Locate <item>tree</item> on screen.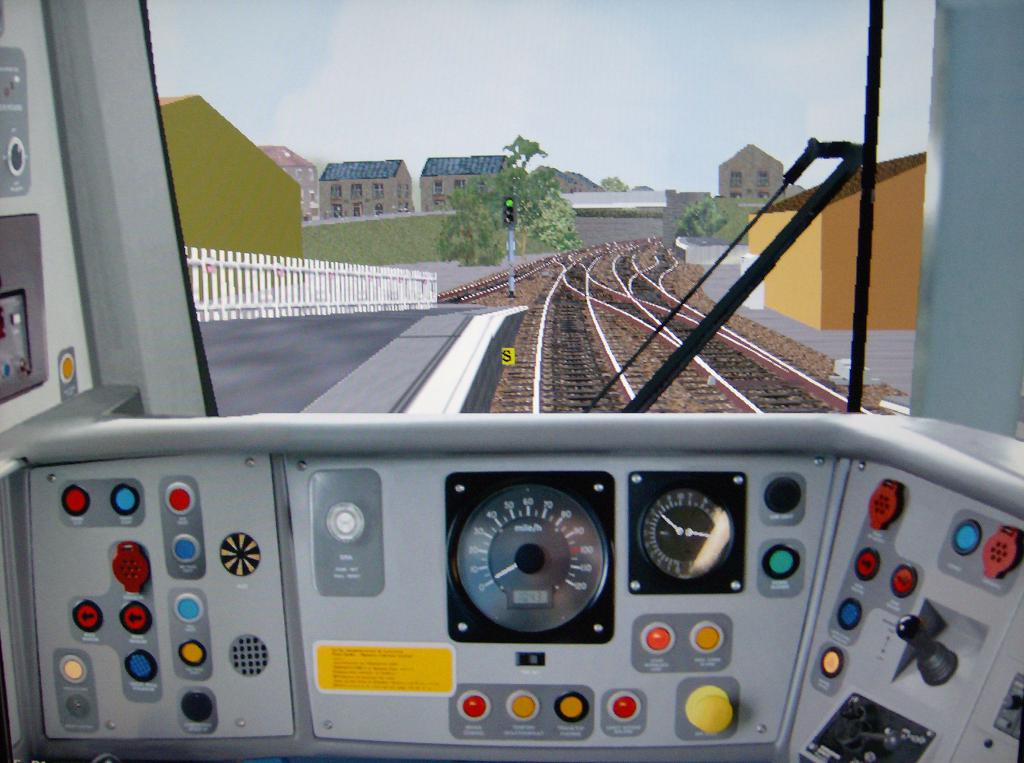
On screen at {"x1": 431, "y1": 135, "x2": 600, "y2": 250}.
